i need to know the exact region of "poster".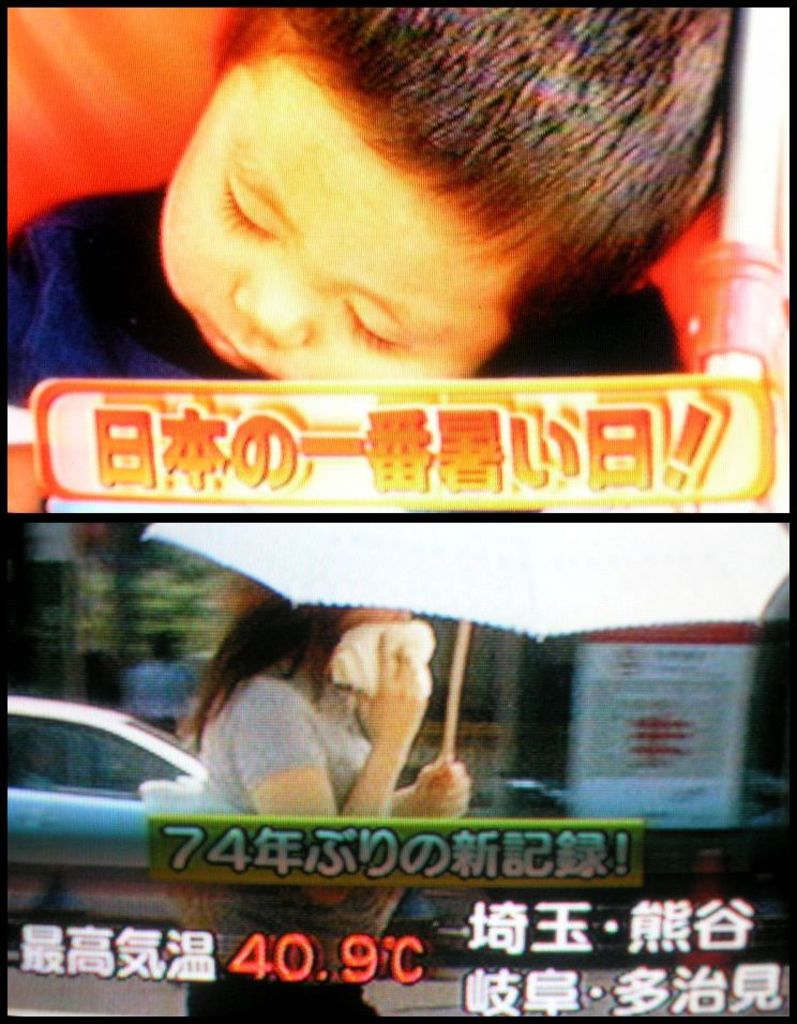
Region: left=1, top=7, right=791, bottom=1022.
